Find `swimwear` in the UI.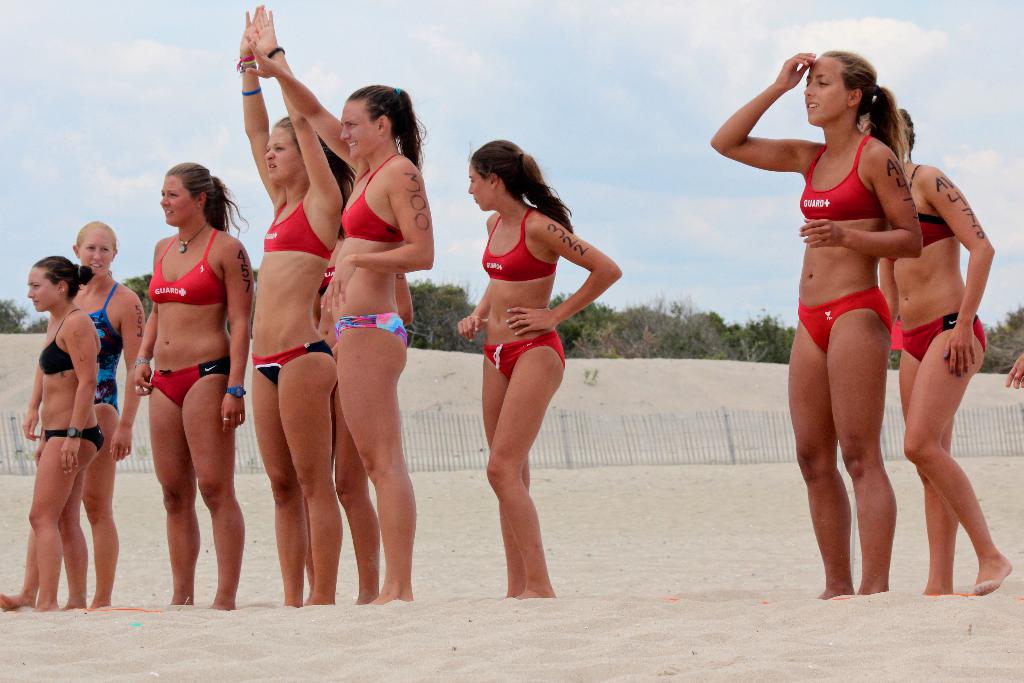
UI element at box(335, 305, 413, 349).
